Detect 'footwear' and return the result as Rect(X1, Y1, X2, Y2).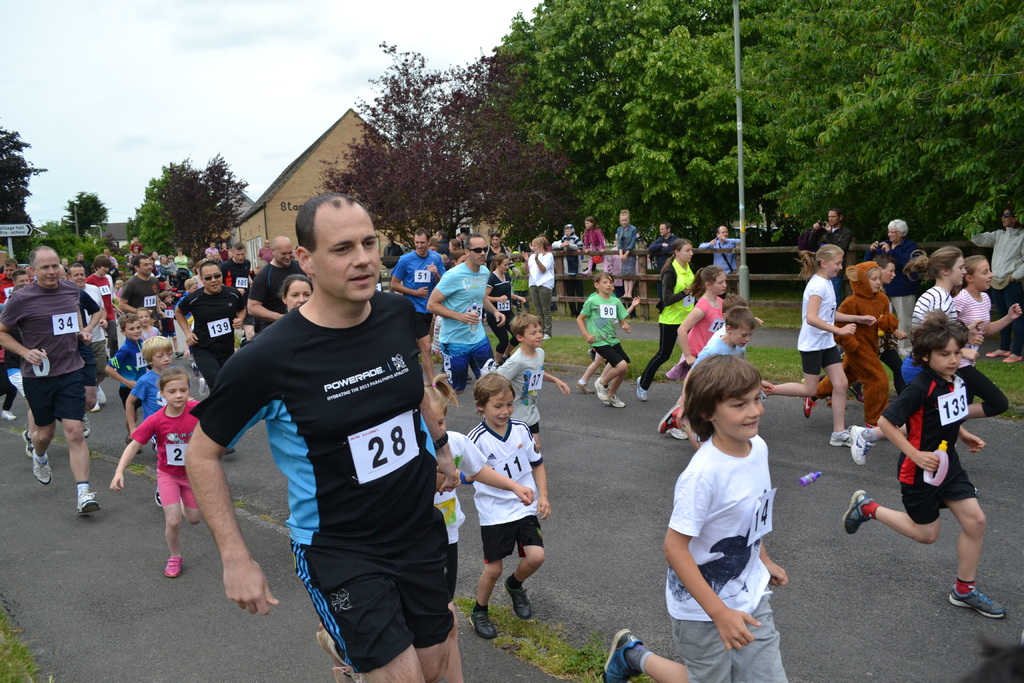
Rect(665, 431, 687, 438).
